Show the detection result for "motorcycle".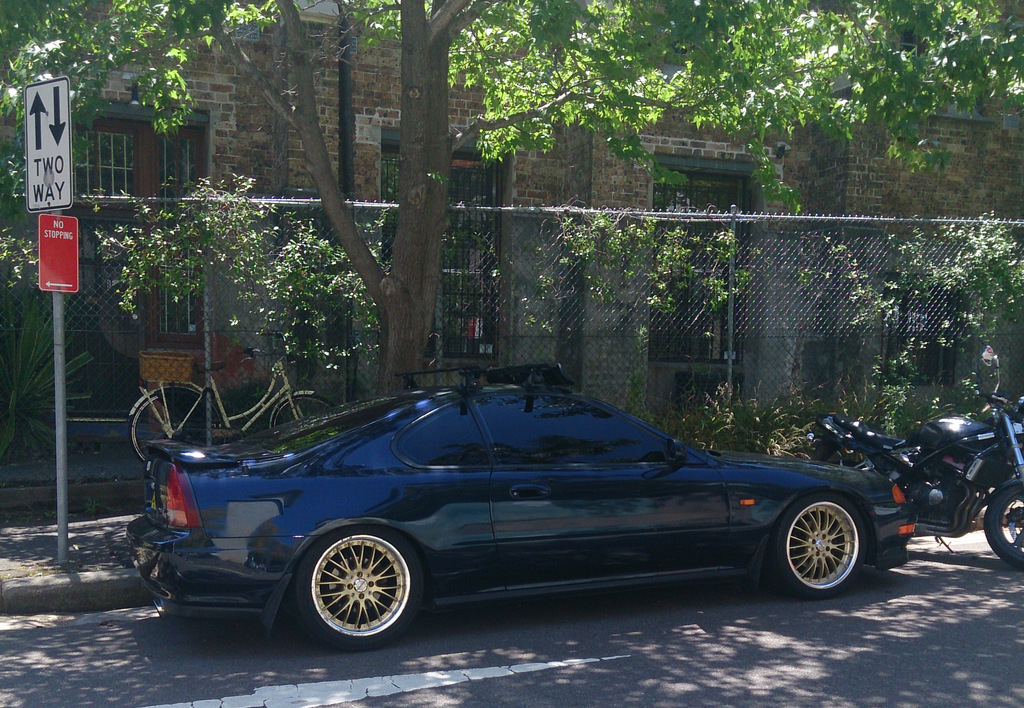
805/395/1015/570.
